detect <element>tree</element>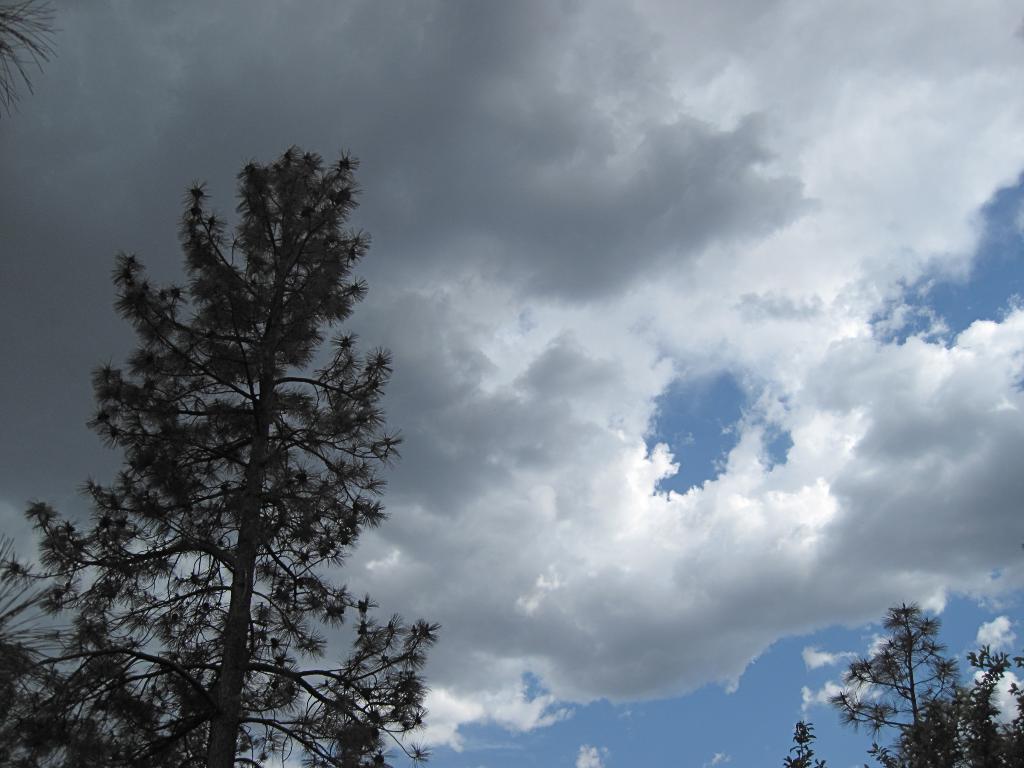
[x1=0, y1=0, x2=67, y2=129]
